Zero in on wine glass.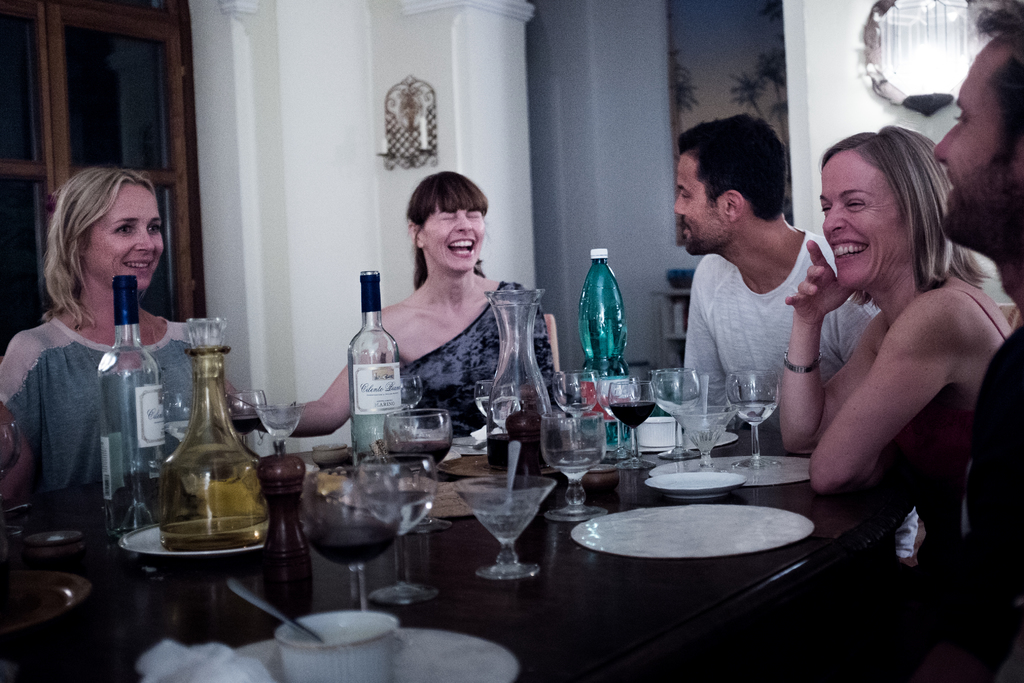
Zeroed in: l=361, t=459, r=442, b=596.
